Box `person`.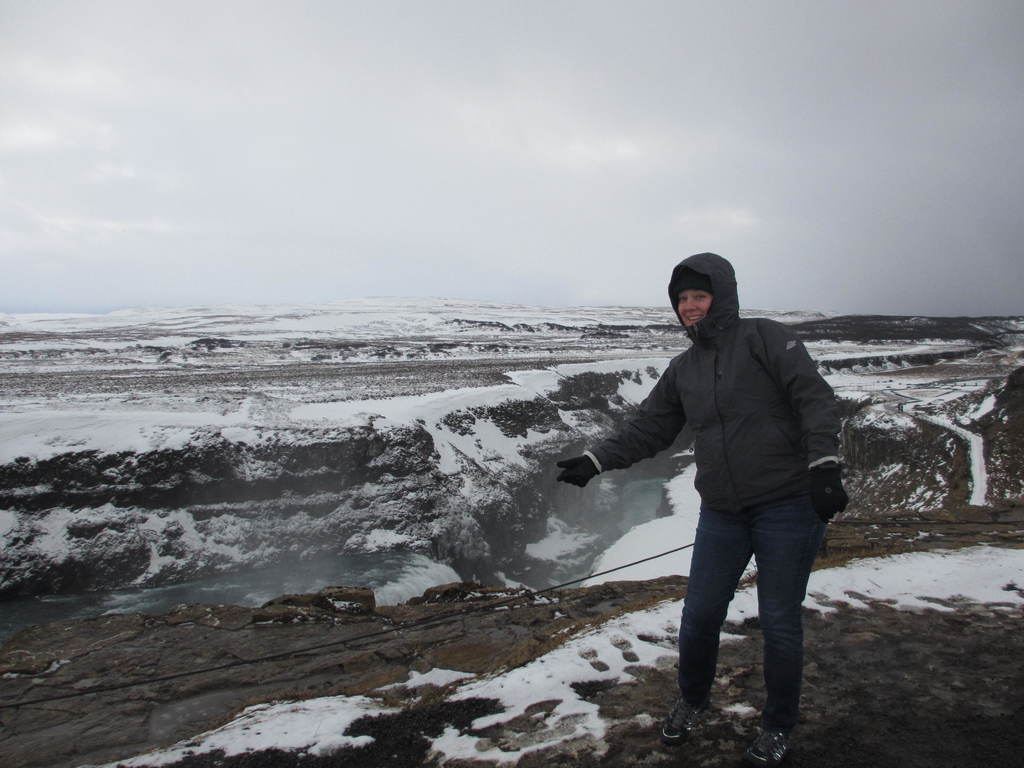
locate(552, 252, 848, 765).
